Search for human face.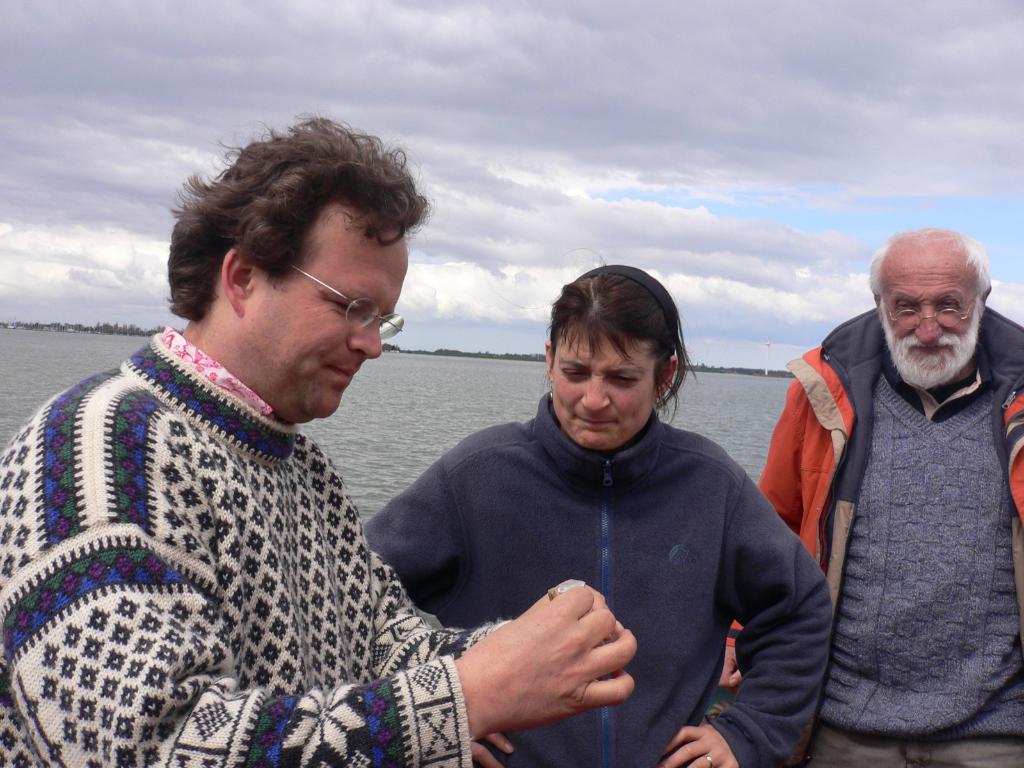
Found at <box>875,255,982,390</box>.
